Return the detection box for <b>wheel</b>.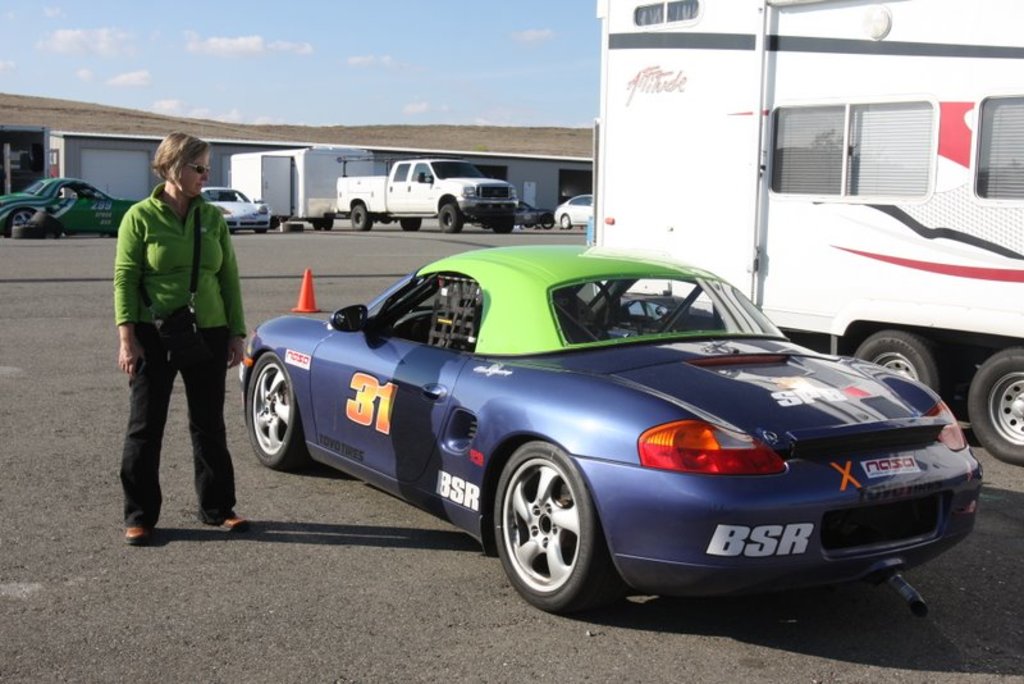
[499, 452, 605, 610].
